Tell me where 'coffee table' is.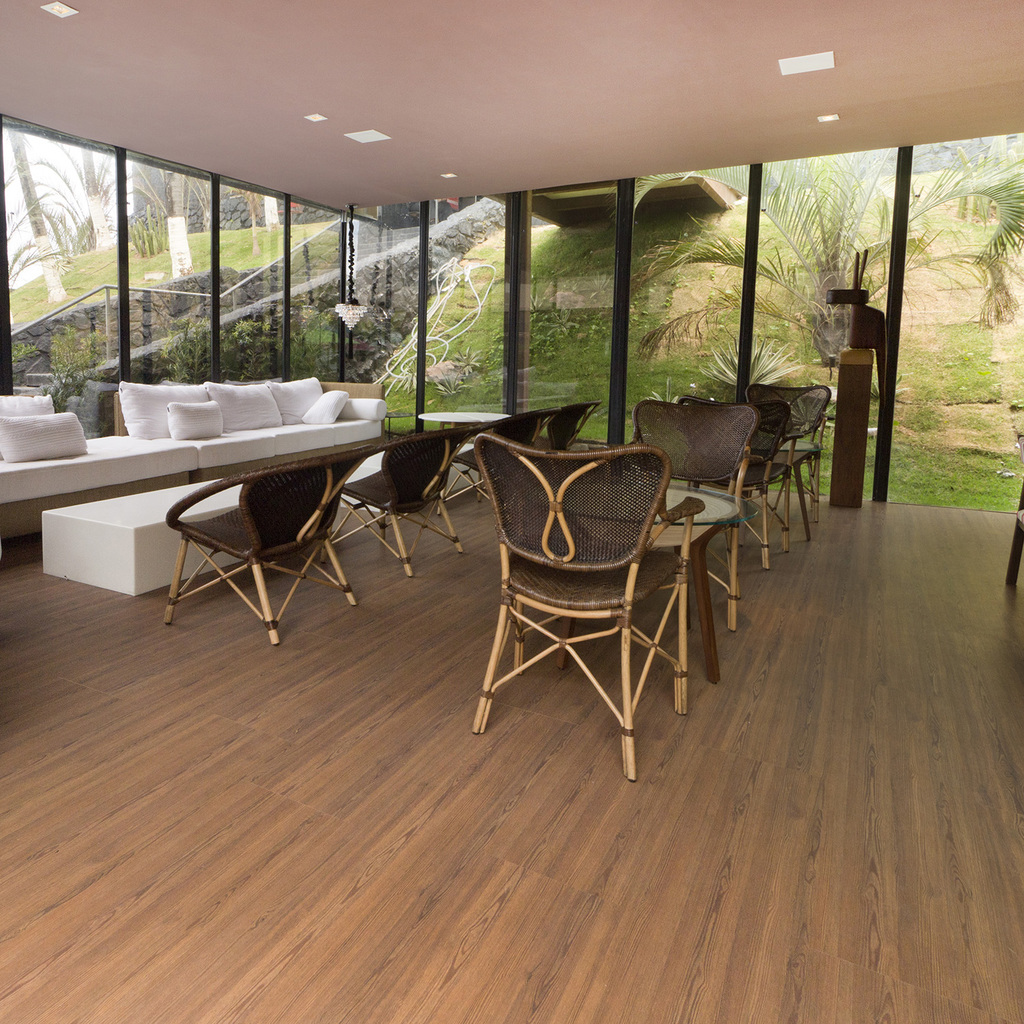
'coffee table' is at <region>38, 477, 254, 599</region>.
